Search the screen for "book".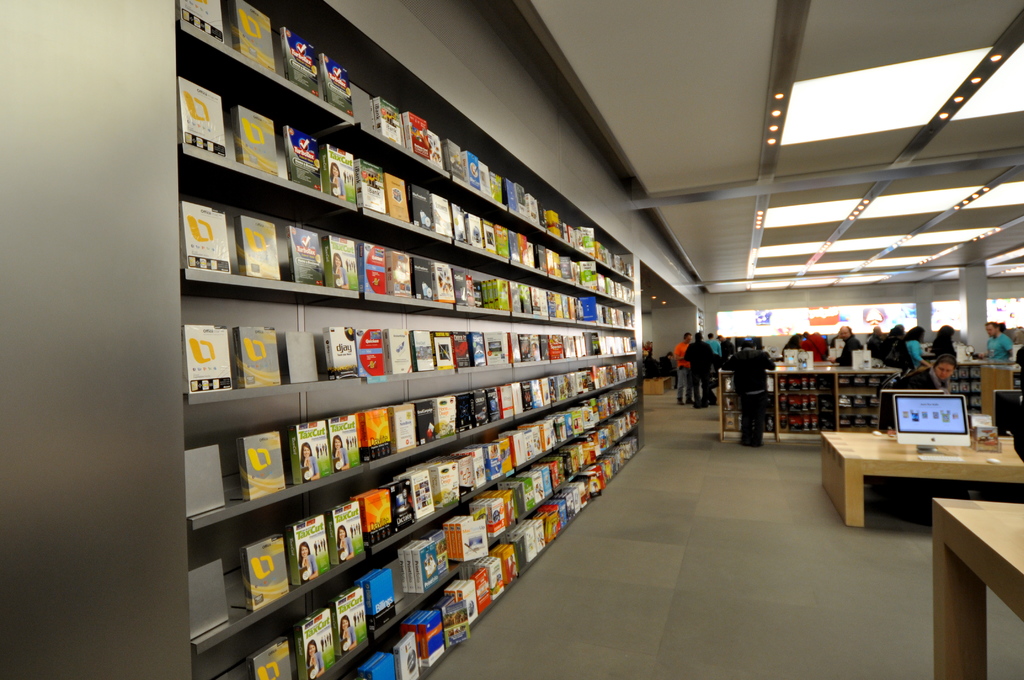
Found at l=463, t=275, r=481, b=304.
